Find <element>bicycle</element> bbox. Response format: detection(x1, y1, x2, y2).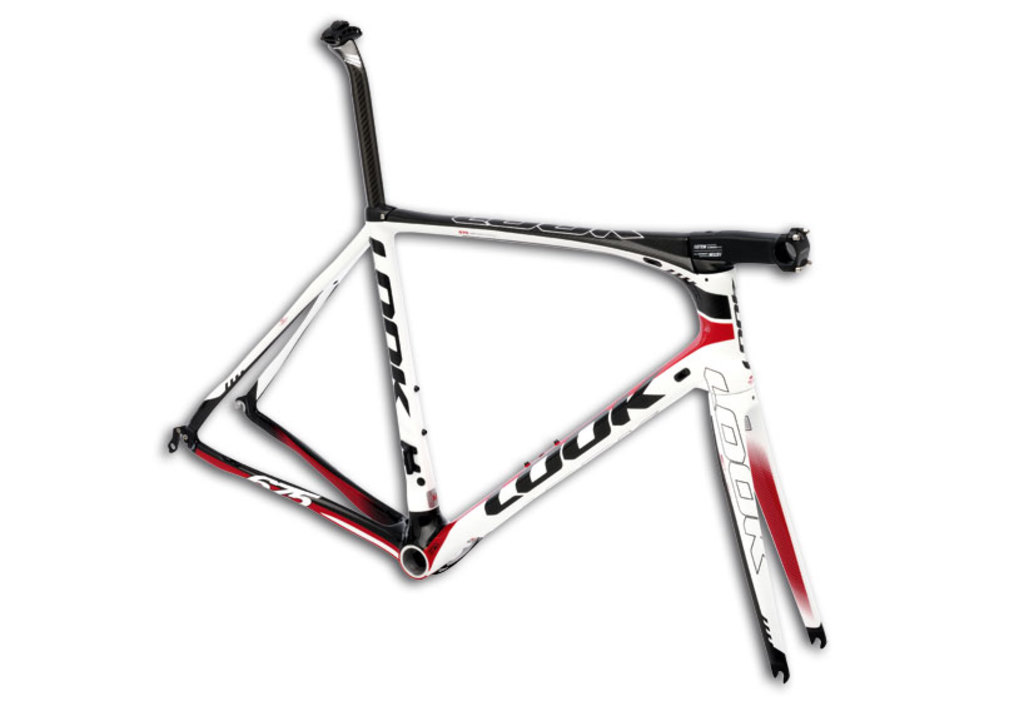
detection(154, 11, 822, 693).
